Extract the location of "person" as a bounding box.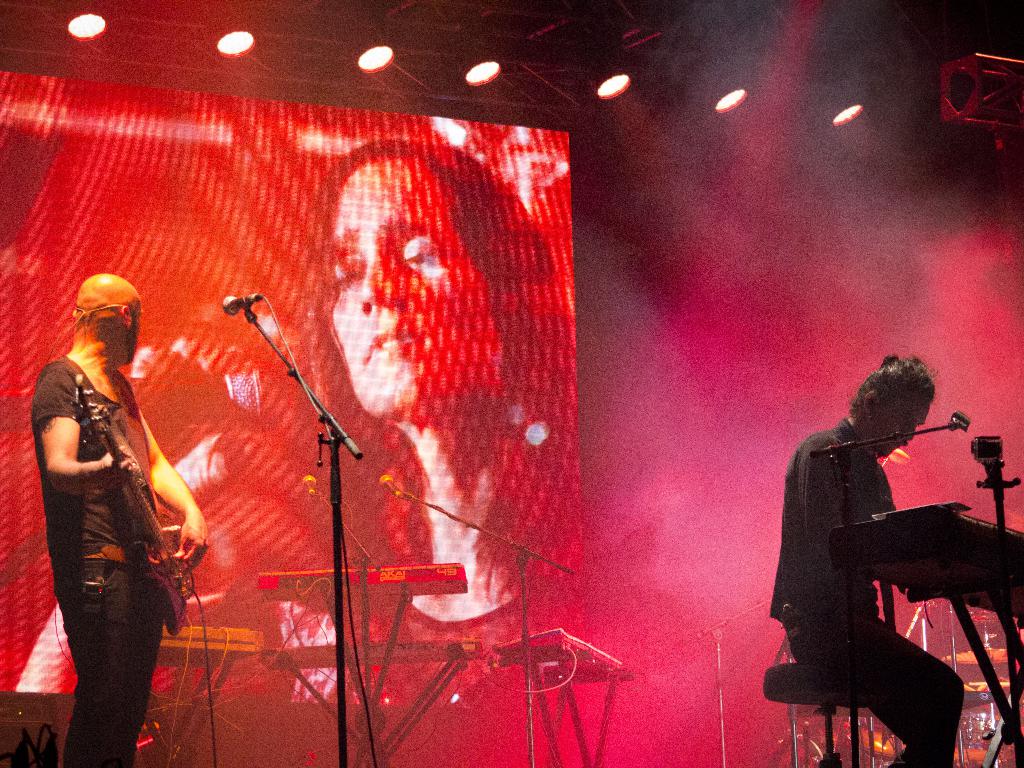
region(48, 276, 213, 767).
